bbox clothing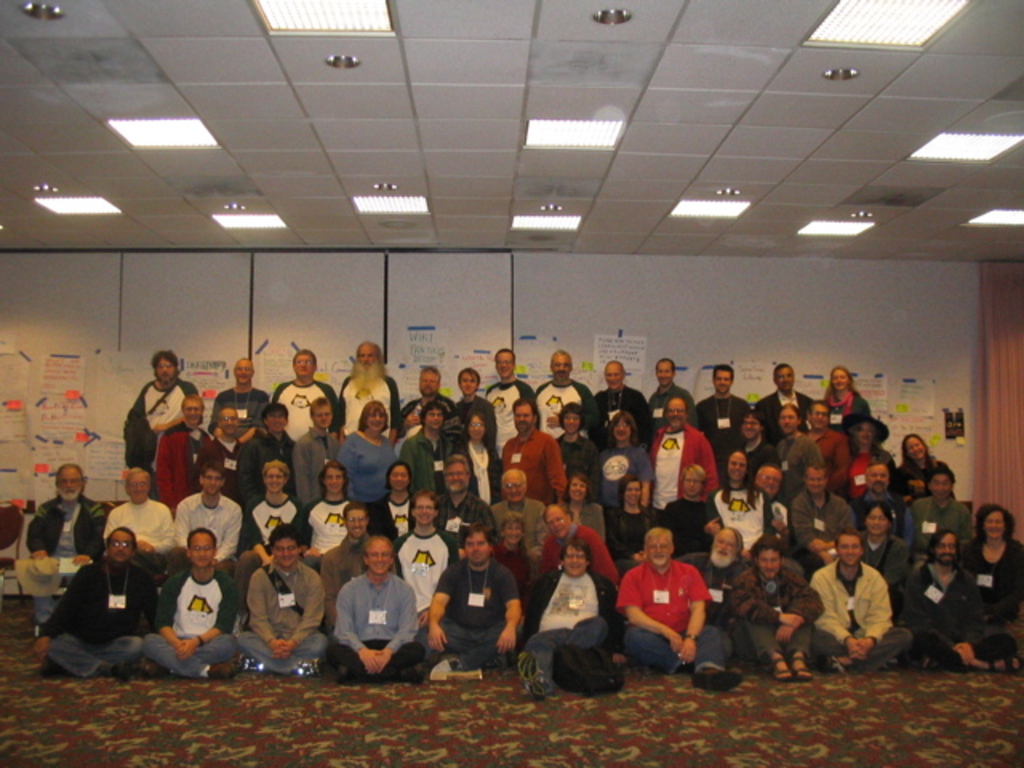
(x1=314, y1=530, x2=366, y2=611)
